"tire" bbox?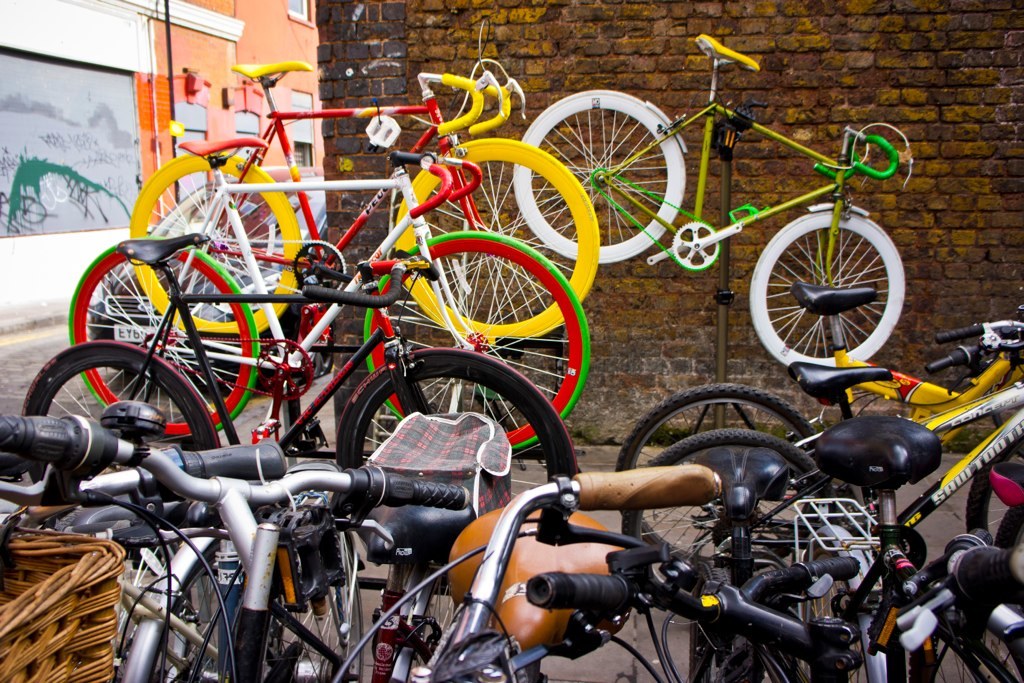
bbox(509, 86, 678, 261)
